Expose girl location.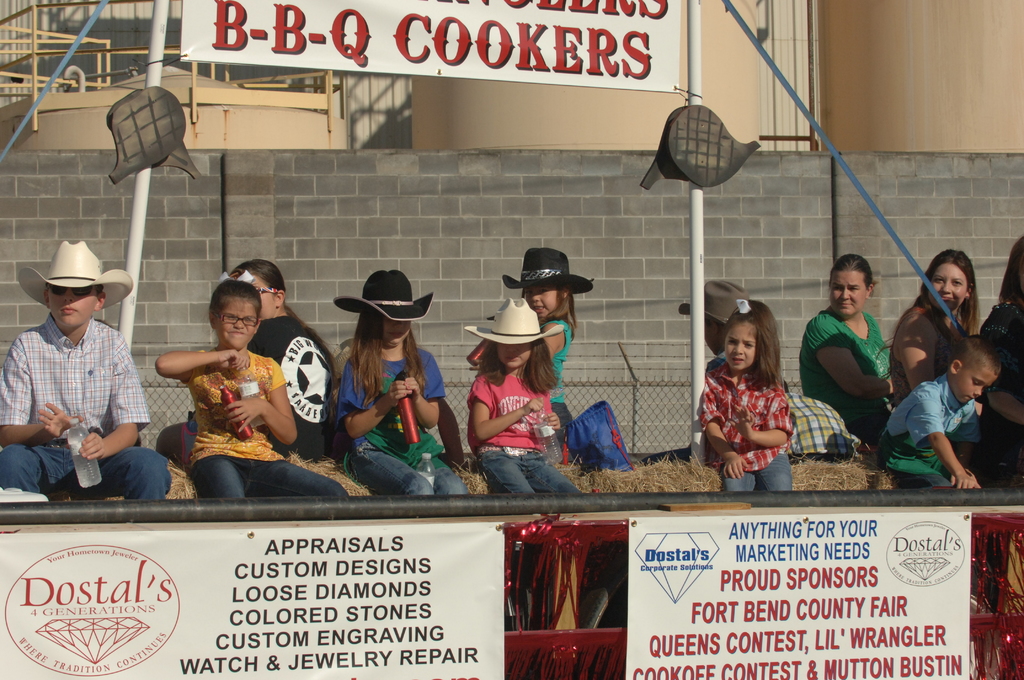
Exposed at {"x1": 892, "y1": 249, "x2": 979, "y2": 410}.
